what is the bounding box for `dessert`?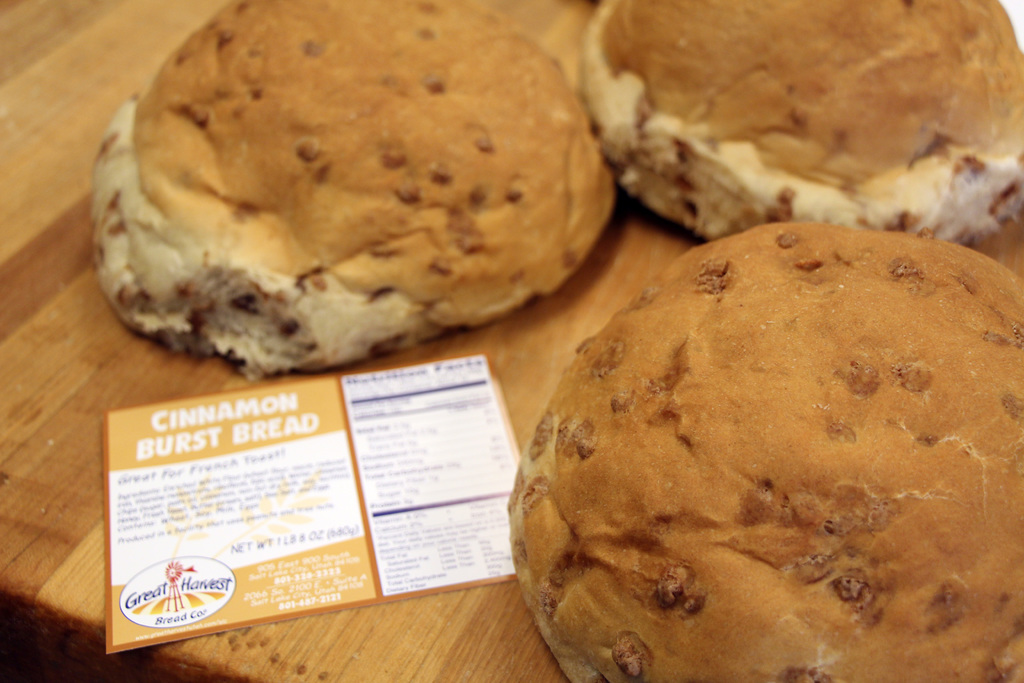
(574,0,1023,246).
